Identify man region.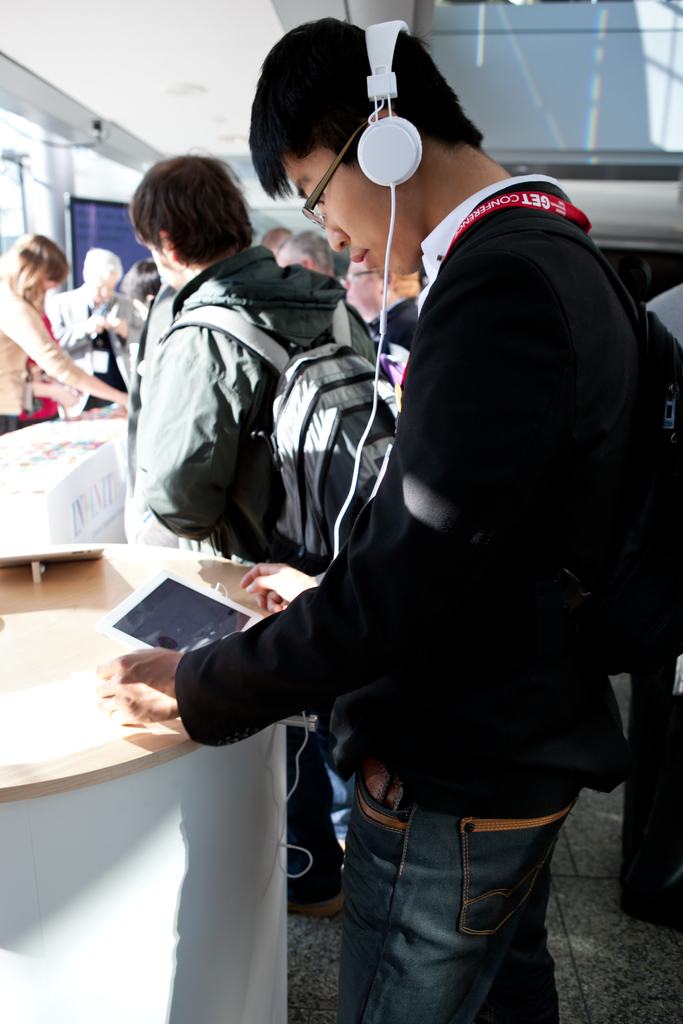
Region: select_region(88, 11, 682, 1023).
